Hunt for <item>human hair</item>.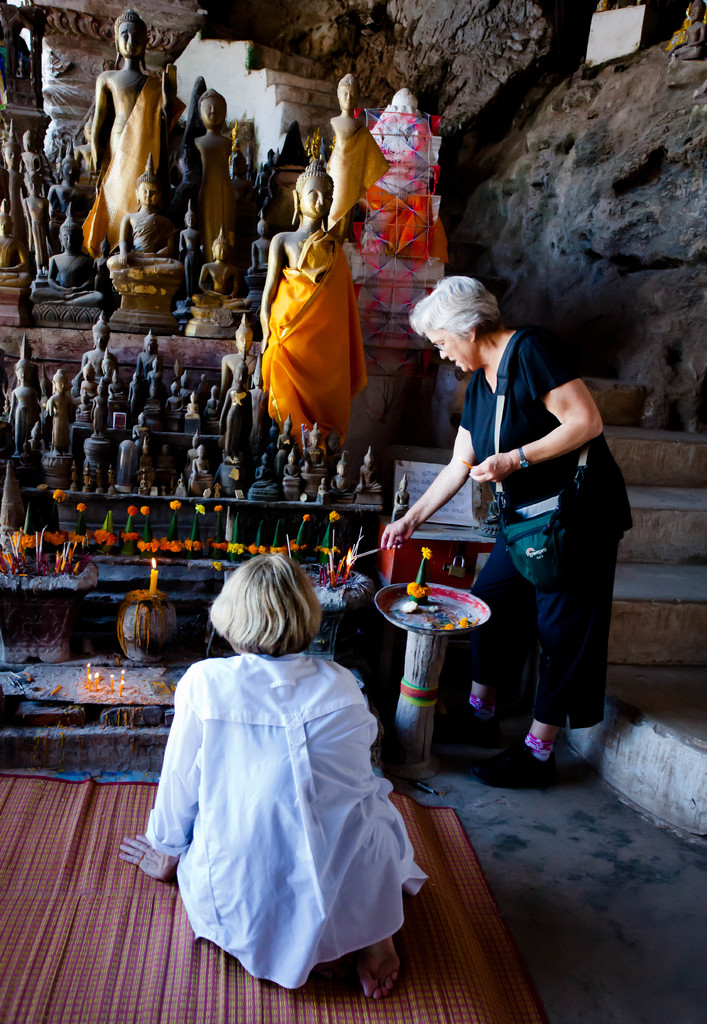
Hunted down at bbox(408, 273, 508, 340).
